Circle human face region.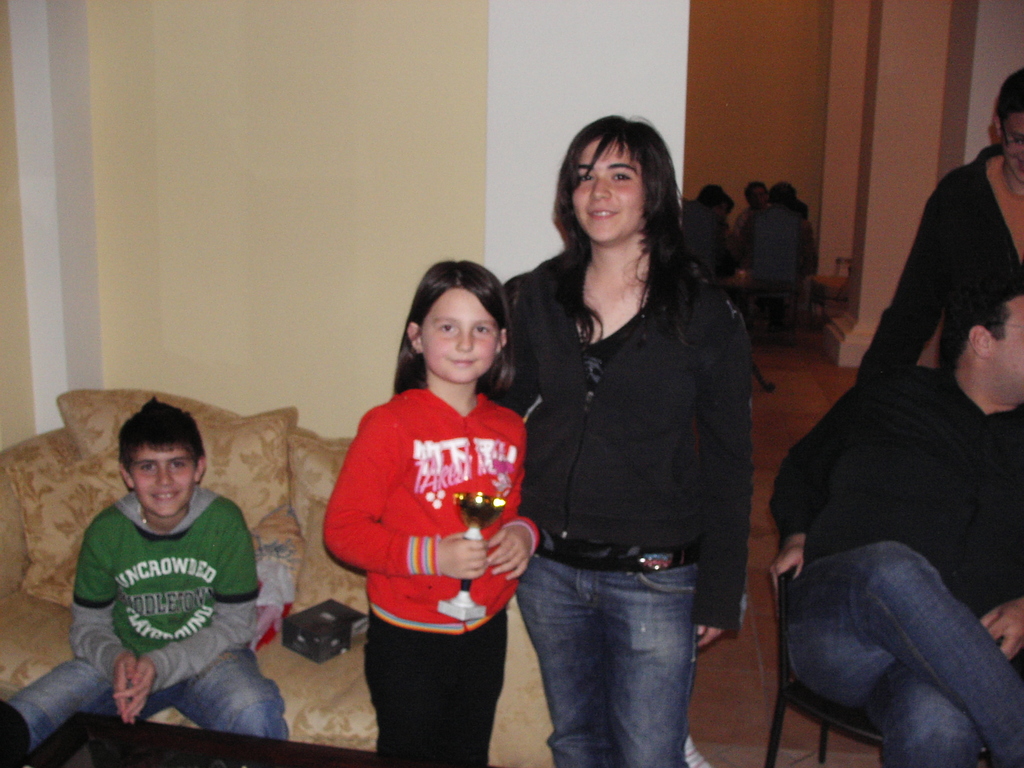
Region: (x1=993, y1=300, x2=1023, y2=409).
